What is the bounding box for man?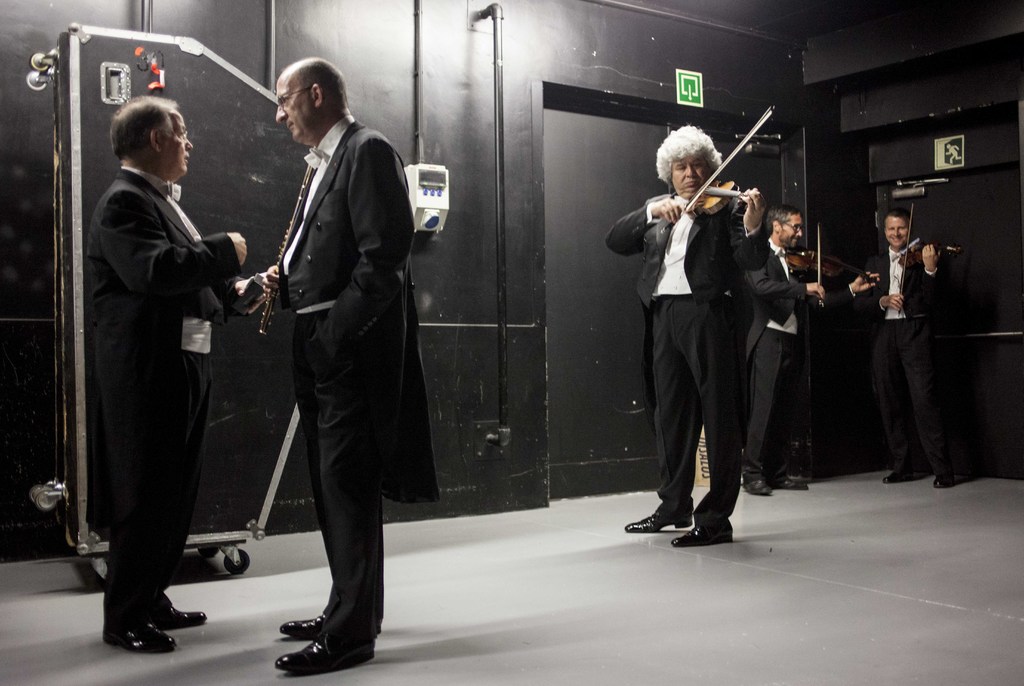
left=741, top=192, right=881, bottom=499.
